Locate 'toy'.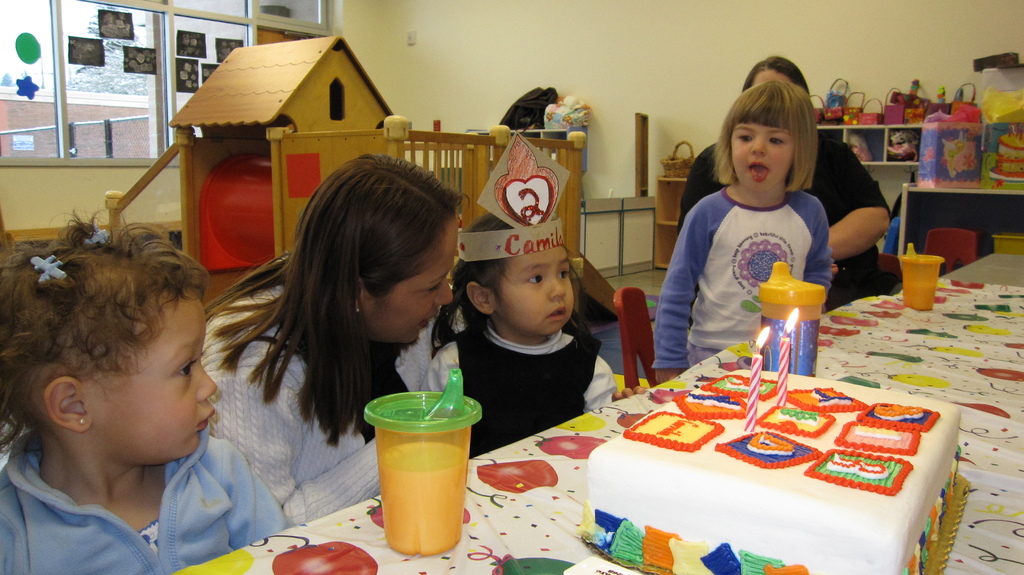
Bounding box: [x1=760, y1=257, x2=830, y2=382].
